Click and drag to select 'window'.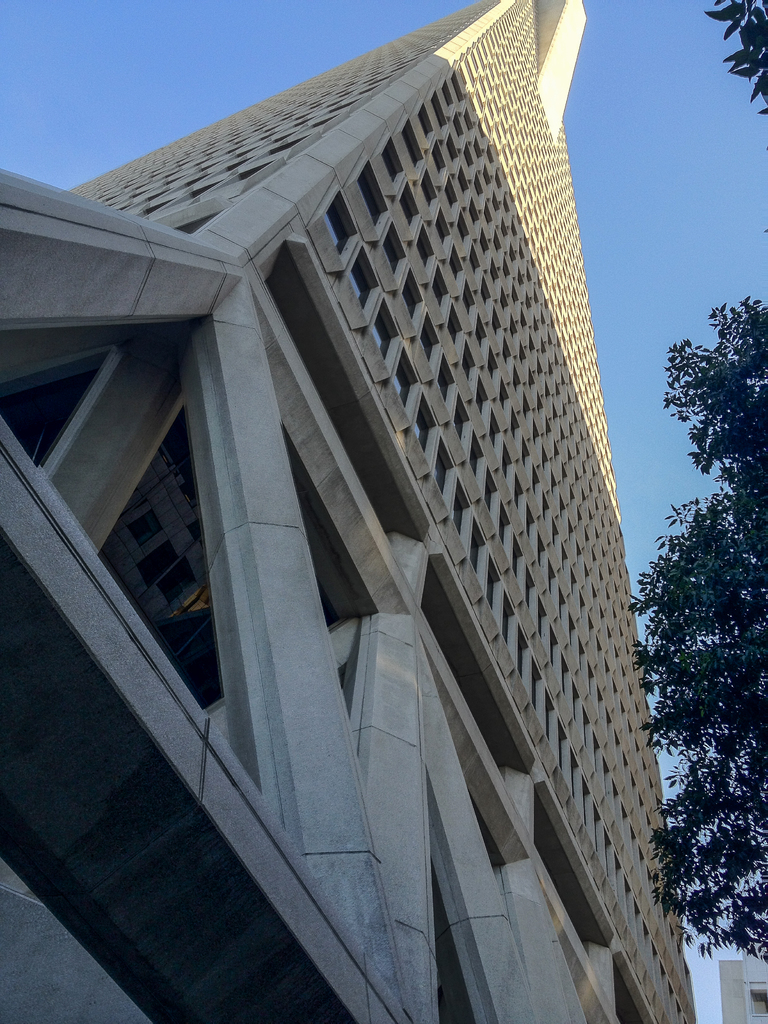
Selection: detection(340, 251, 376, 310).
